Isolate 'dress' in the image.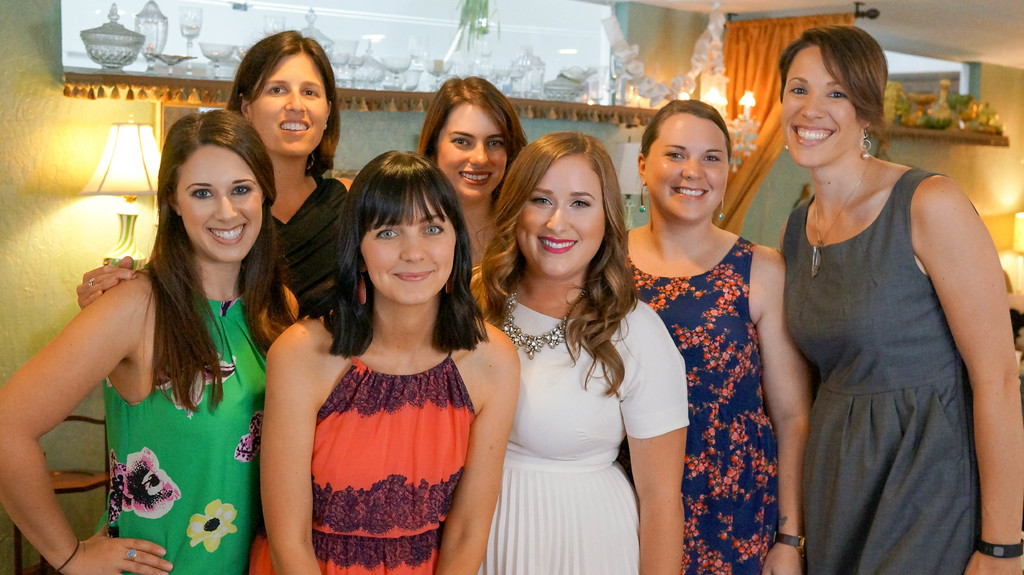
Isolated region: <box>781,166,977,574</box>.
